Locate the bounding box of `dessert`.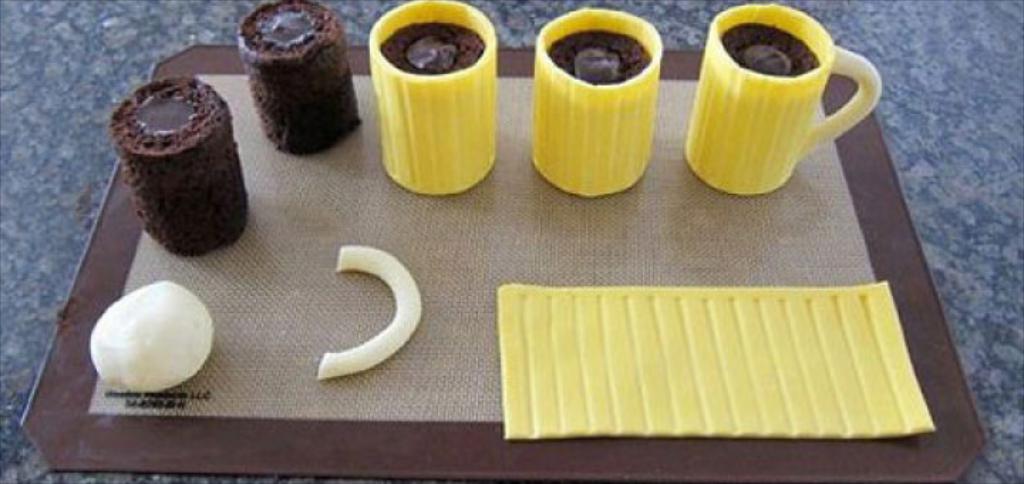
Bounding box: detection(388, 13, 499, 67).
